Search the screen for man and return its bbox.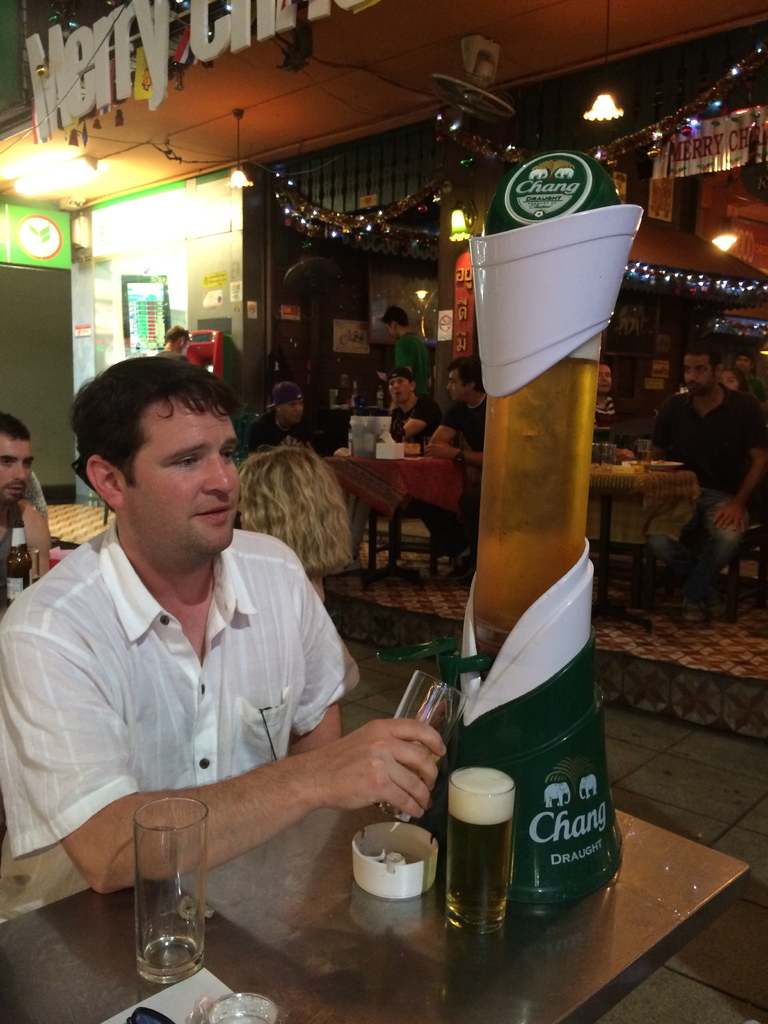
Found: [x1=417, y1=356, x2=491, y2=598].
